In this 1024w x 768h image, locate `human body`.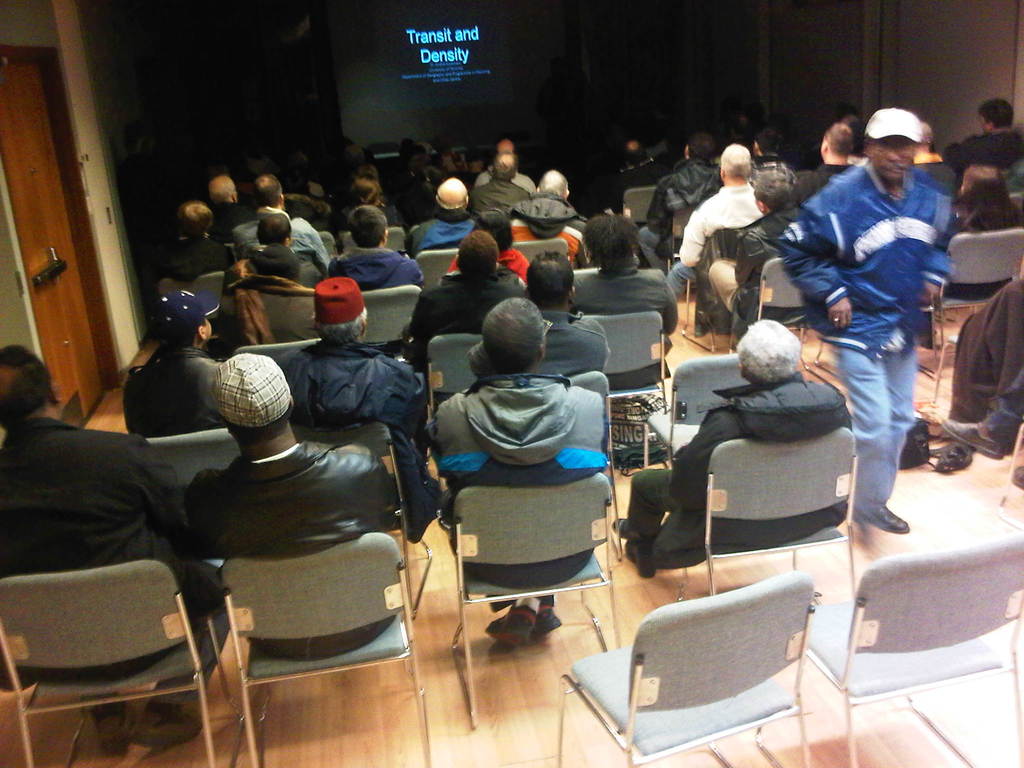
Bounding box: select_region(470, 317, 612, 380).
